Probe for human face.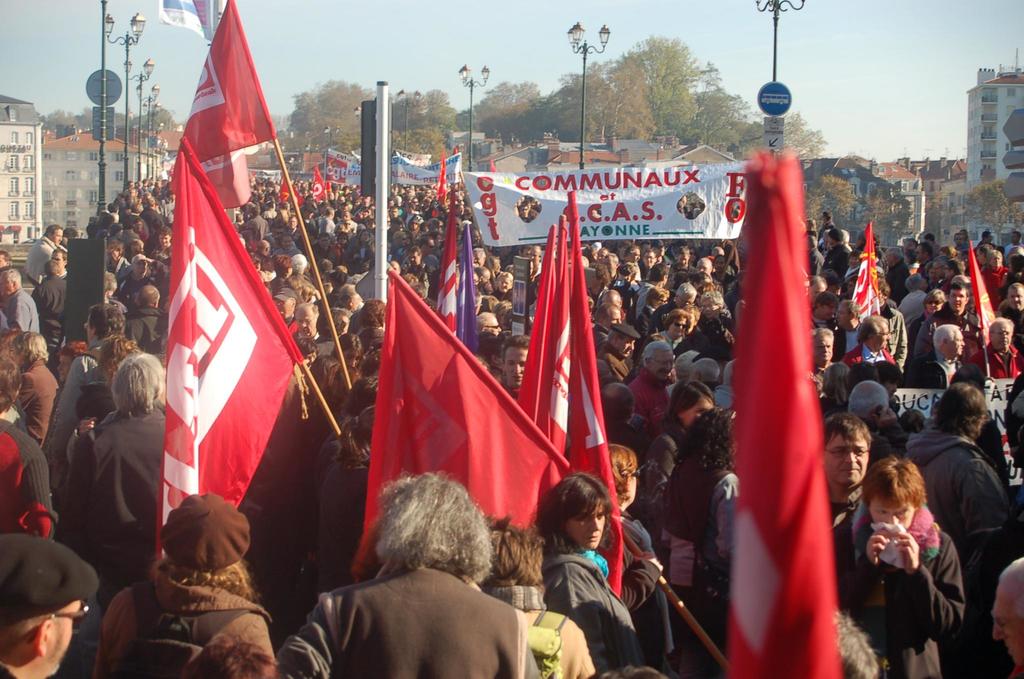
Probe result: 410,251,419,264.
